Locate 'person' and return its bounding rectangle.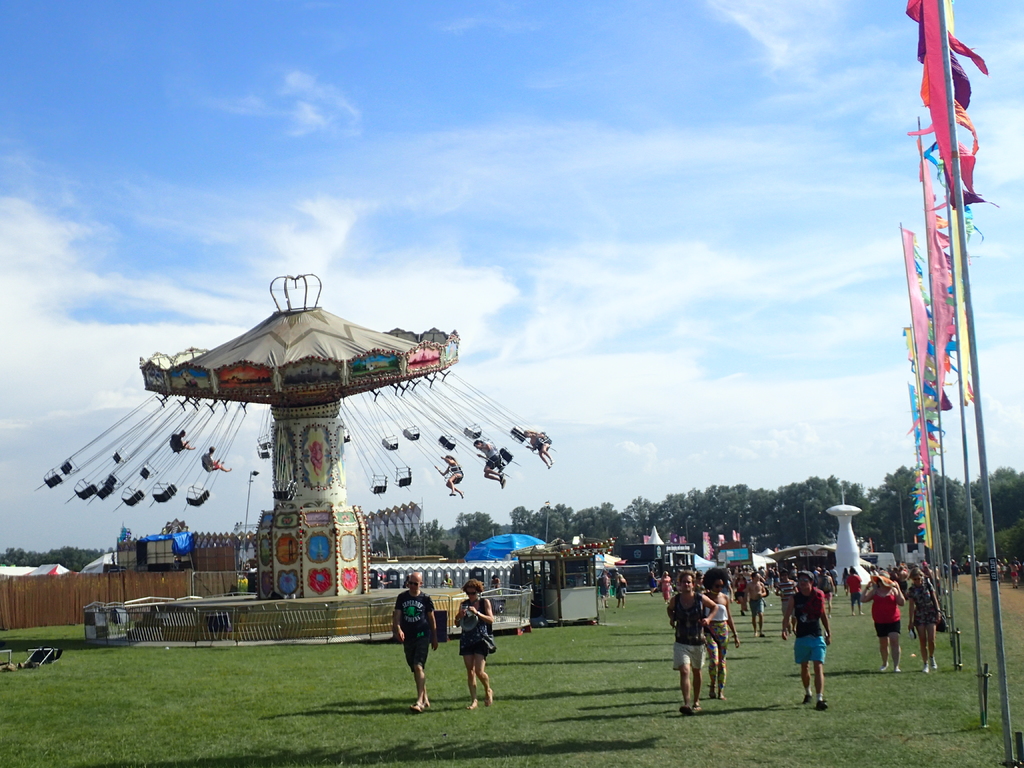
x1=764, y1=563, x2=774, y2=591.
